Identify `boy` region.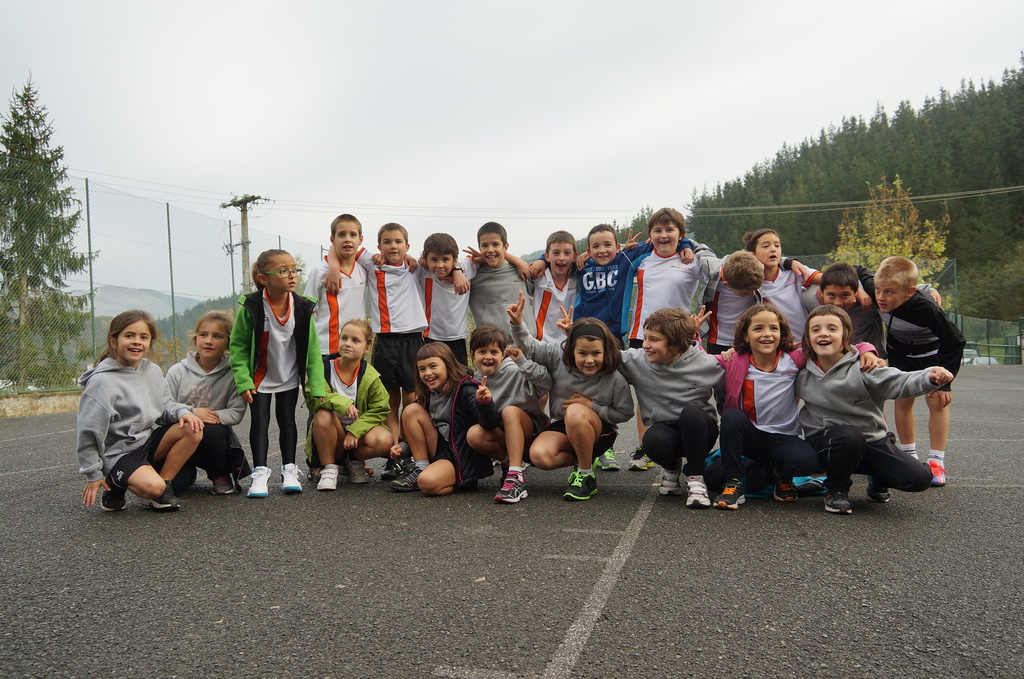
Region: 815:255:966:488.
